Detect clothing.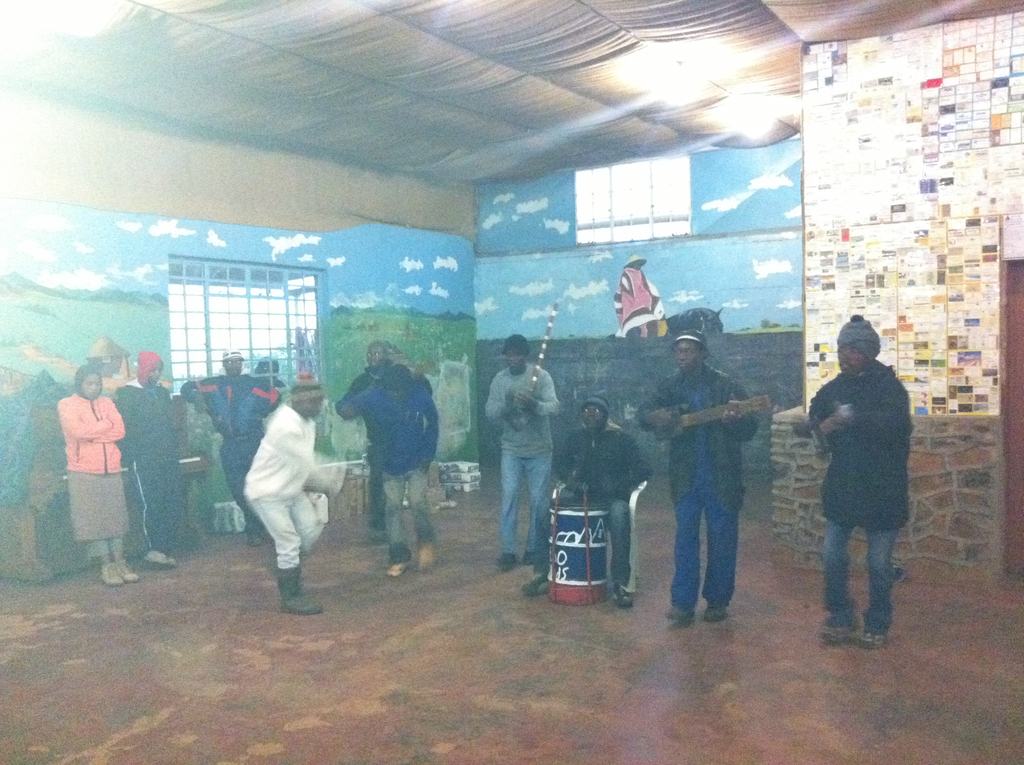
Detected at 190,372,265,509.
